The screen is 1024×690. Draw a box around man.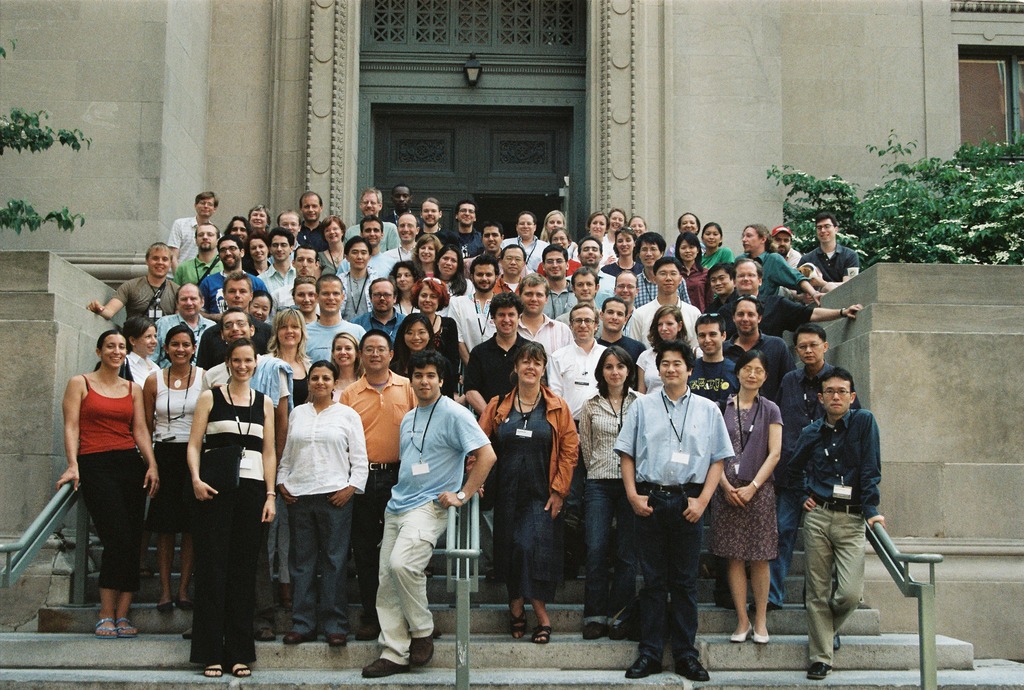
box=[628, 257, 708, 348].
